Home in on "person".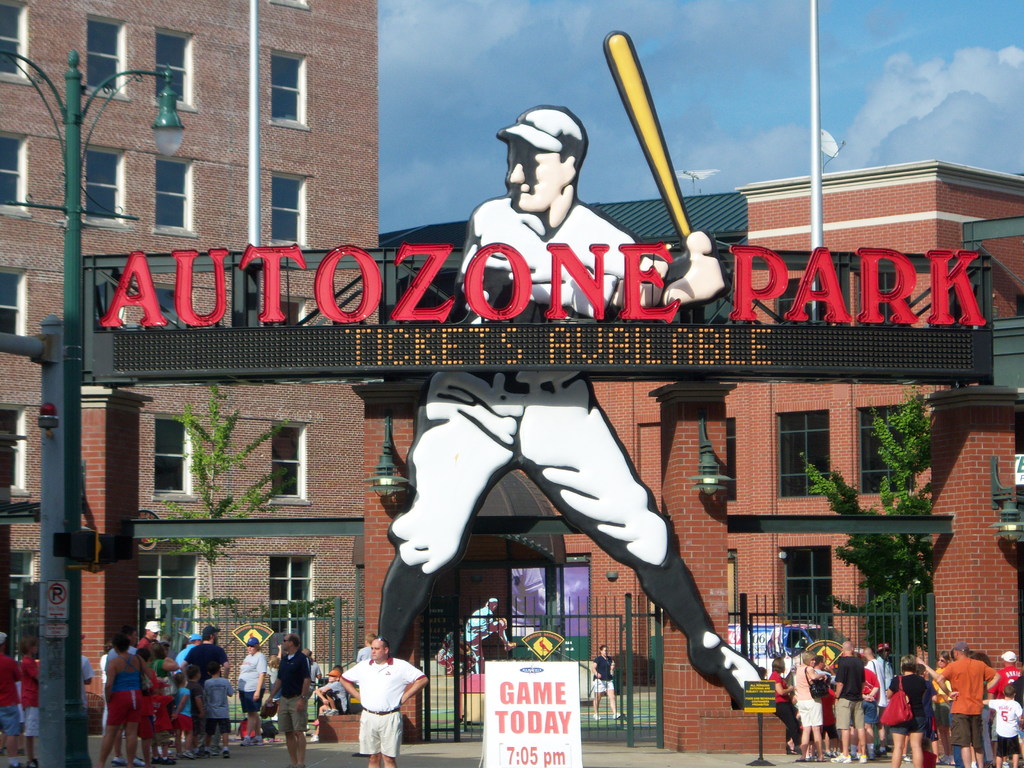
Homed in at [left=182, top=631, right=228, bottom=754].
